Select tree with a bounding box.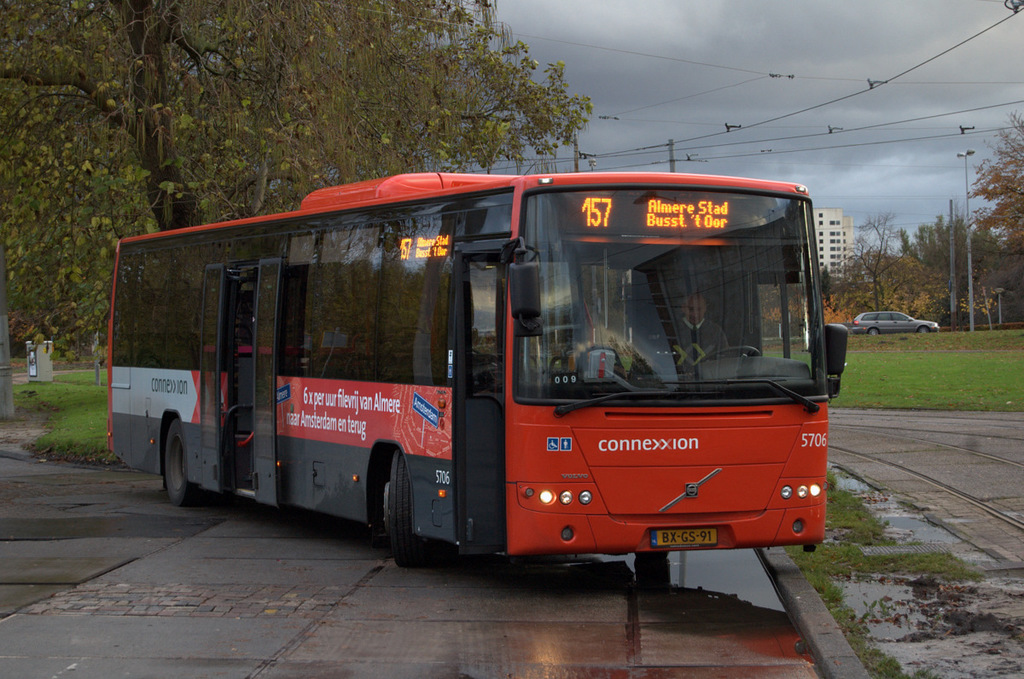
detection(891, 208, 1004, 277).
